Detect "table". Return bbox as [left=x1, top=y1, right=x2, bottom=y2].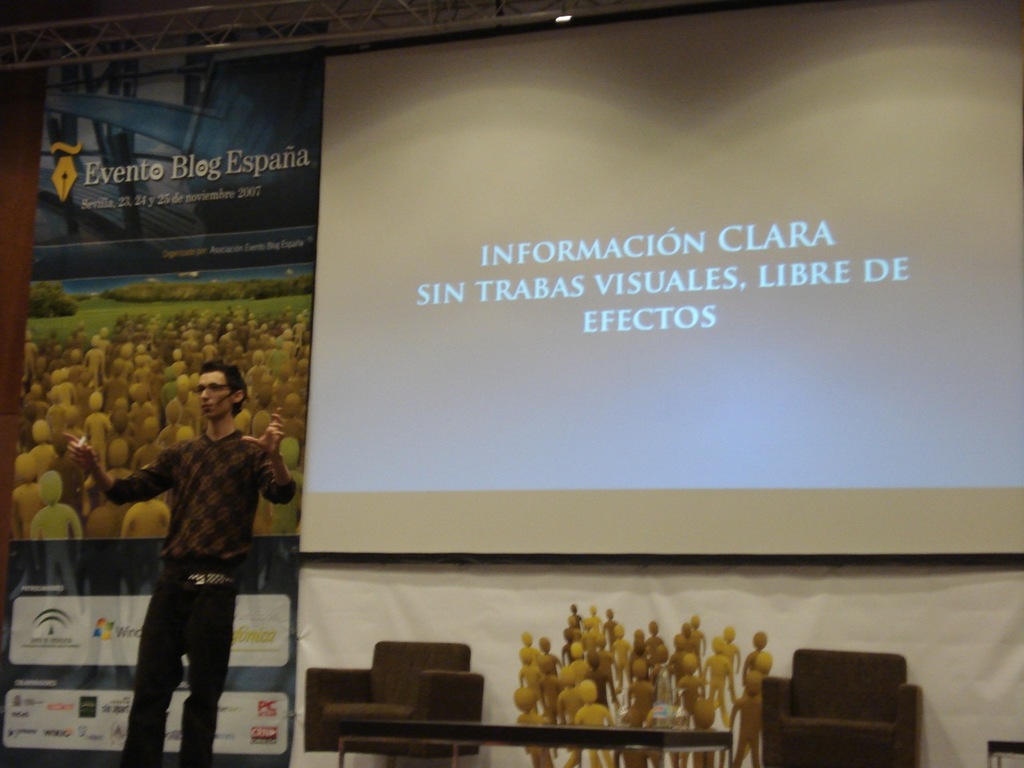
[left=333, top=720, right=729, bottom=767].
